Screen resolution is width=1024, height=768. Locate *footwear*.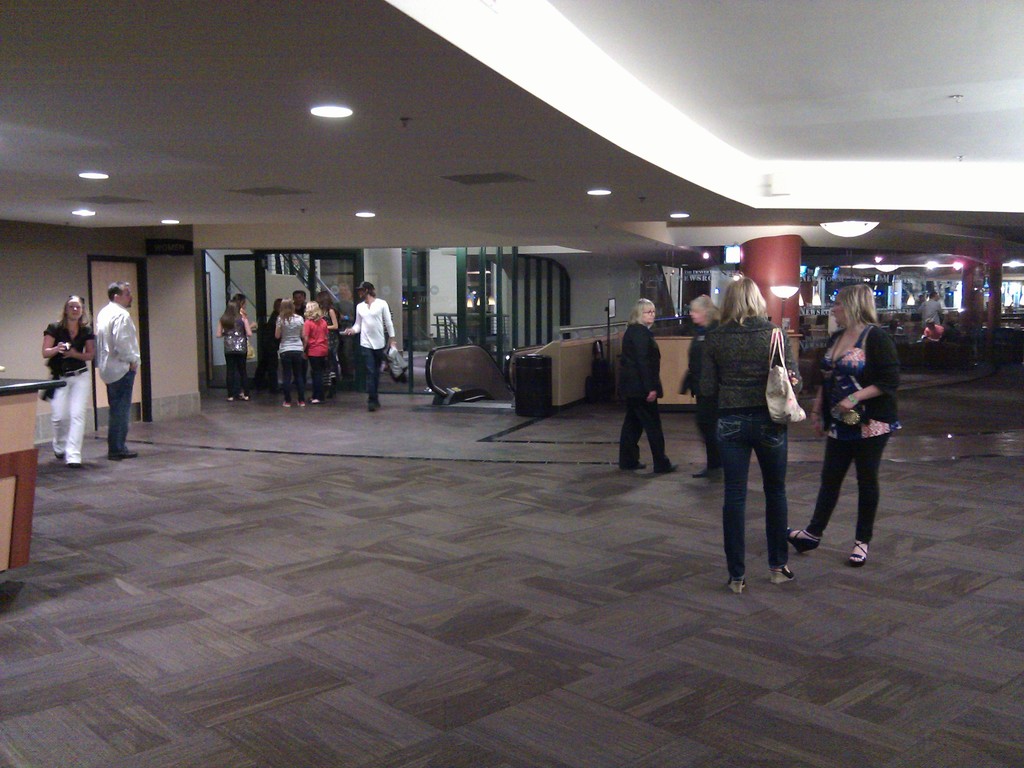
[x1=657, y1=463, x2=678, y2=475].
